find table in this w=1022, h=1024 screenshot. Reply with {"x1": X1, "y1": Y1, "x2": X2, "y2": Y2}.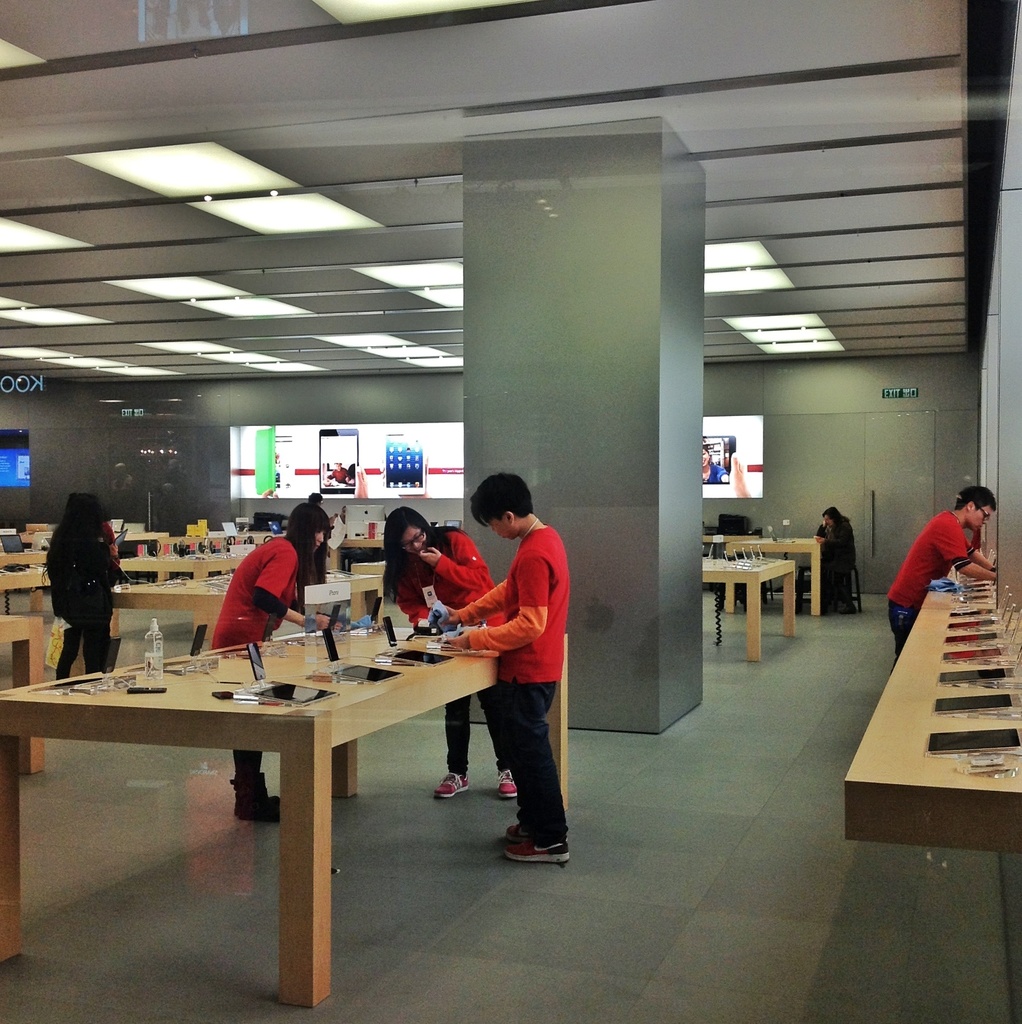
{"x1": 699, "y1": 554, "x2": 795, "y2": 660}.
